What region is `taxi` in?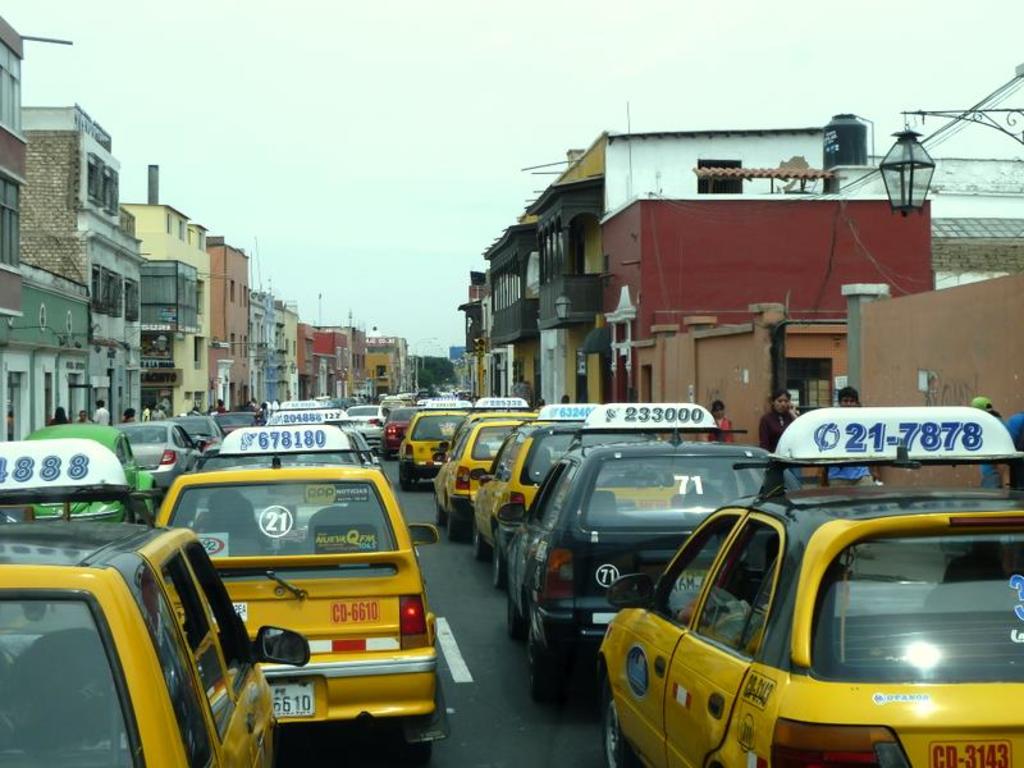
<bbox>150, 420, 449, 760</bbox>.
